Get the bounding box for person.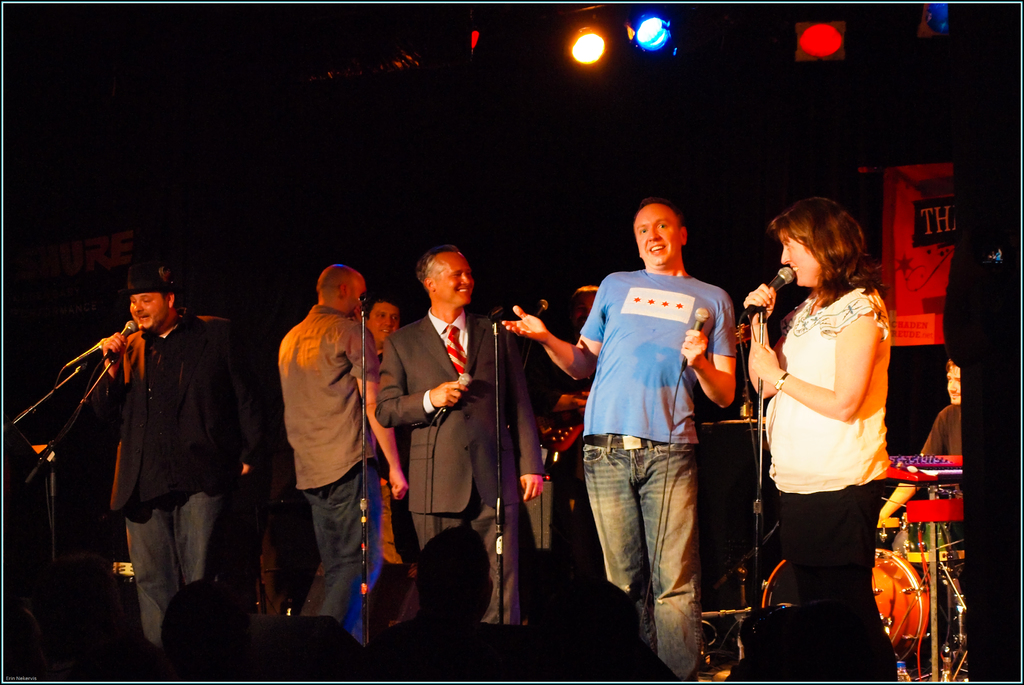
select_region(263, 611, 361, 681).
